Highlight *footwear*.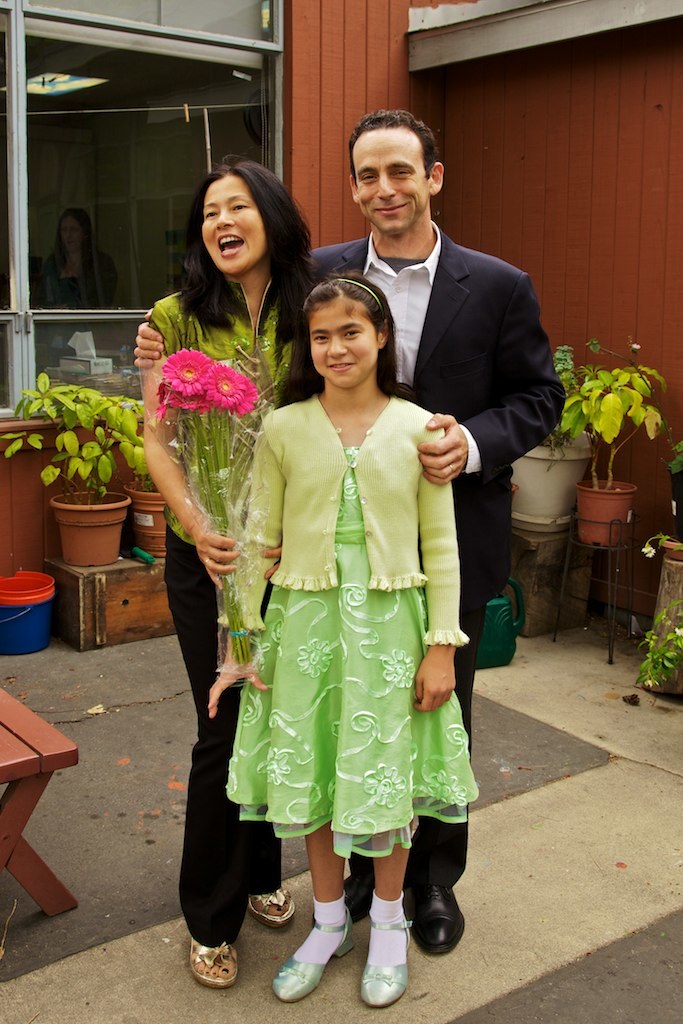
Highlighted region: (273, 909, 351, 1001).
